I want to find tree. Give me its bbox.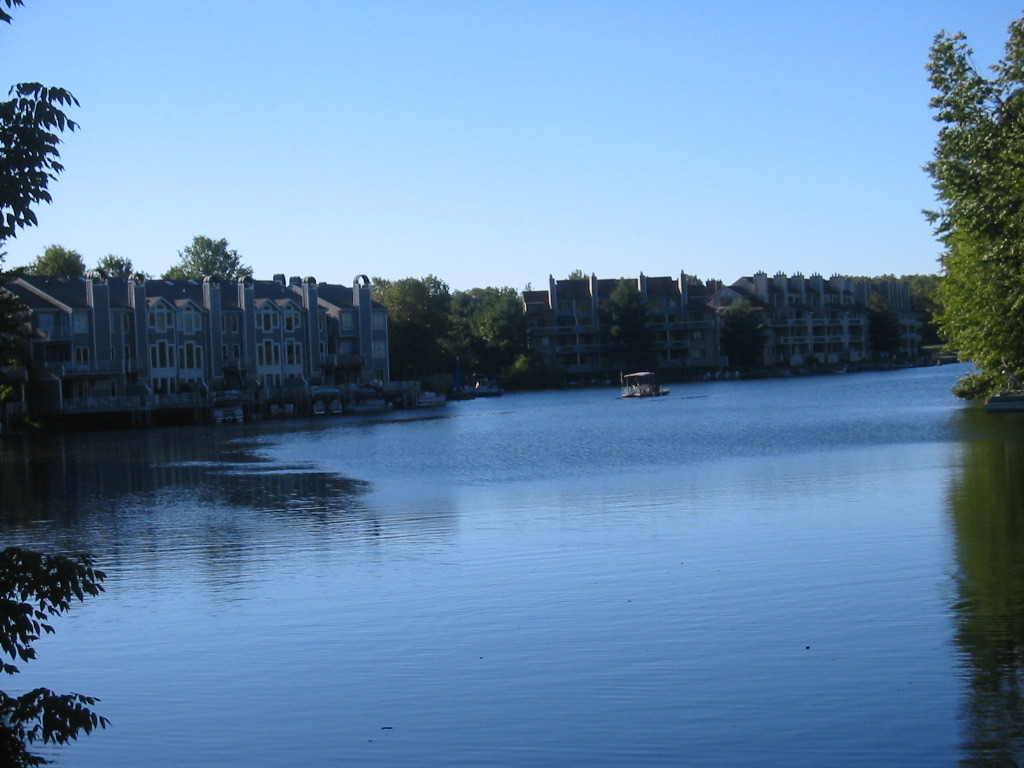
x1=450 y1=281 x2=542 y2=388.
